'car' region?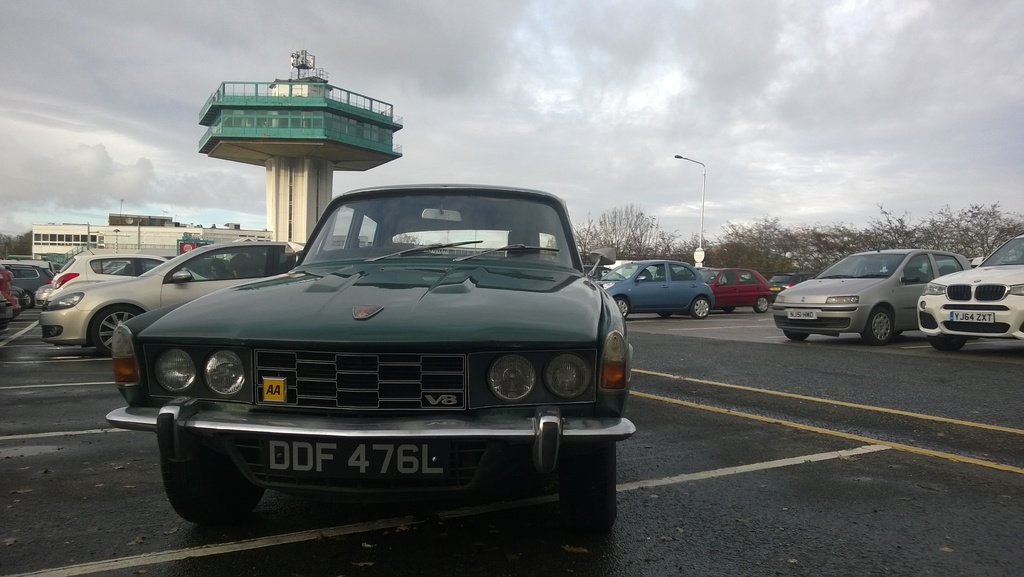
pyautogui.locateOnScreen(701, 263, 768, 308)
